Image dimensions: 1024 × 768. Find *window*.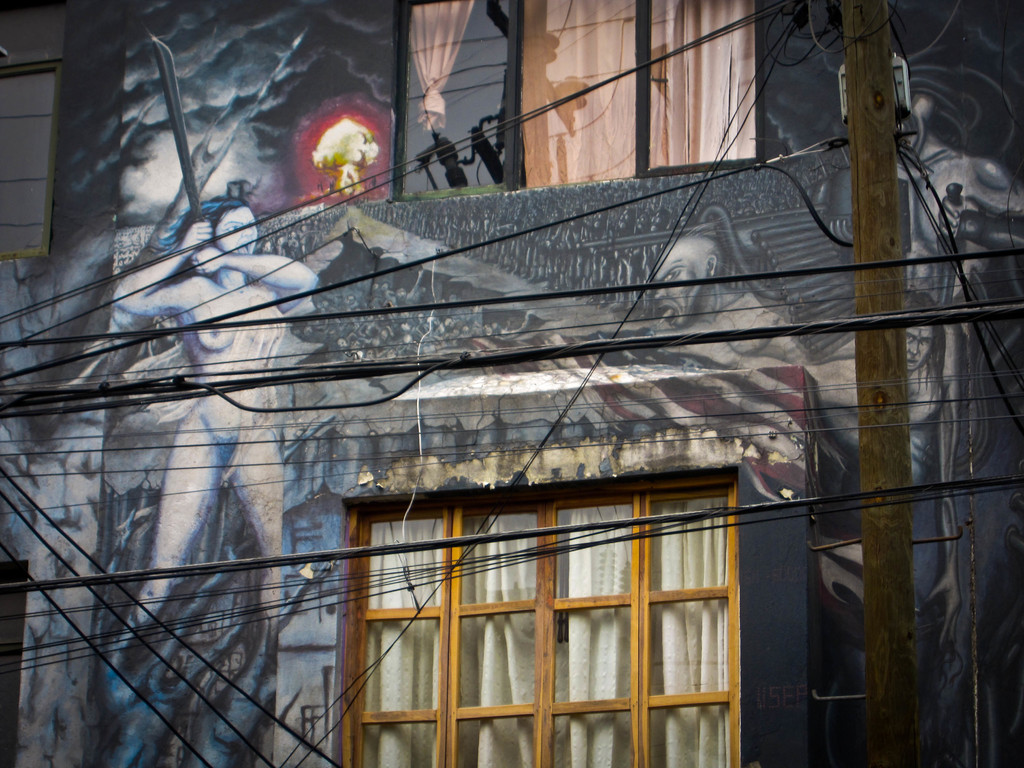
396 0 767 199.
